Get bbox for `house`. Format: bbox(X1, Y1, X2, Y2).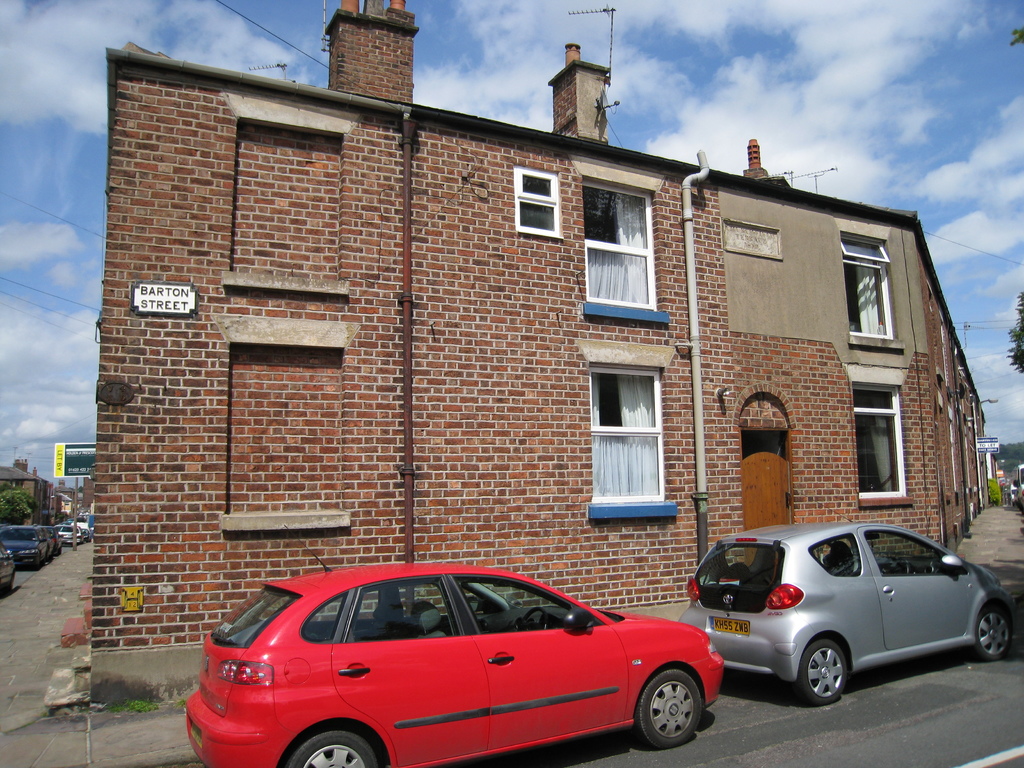
bbox(92, 35, 975, 595).
